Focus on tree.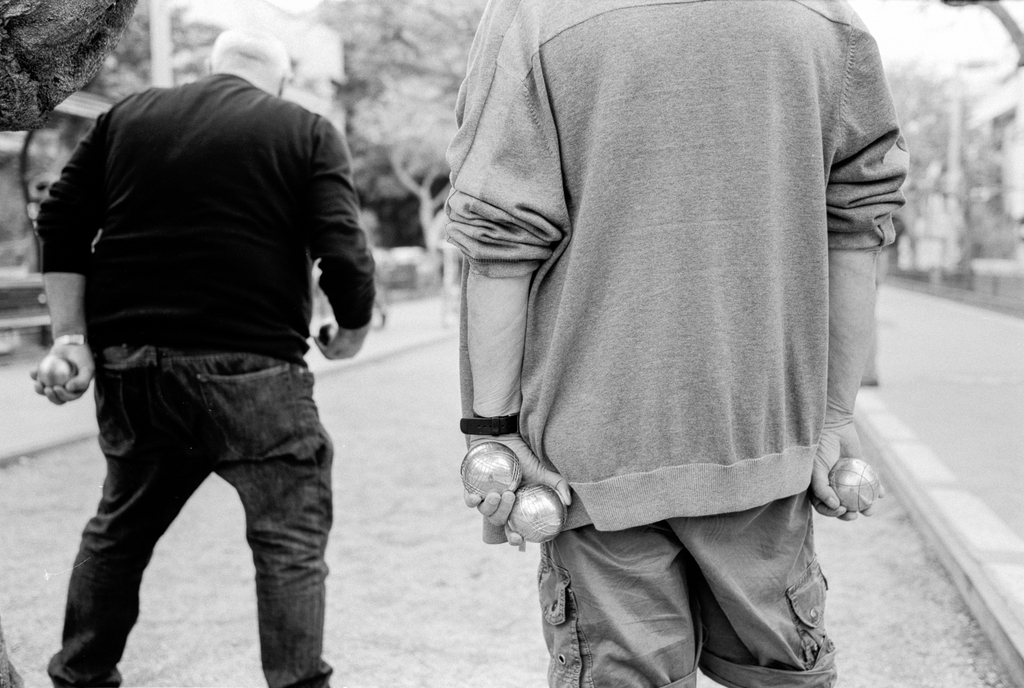
Focused at [302,0,493,246].
